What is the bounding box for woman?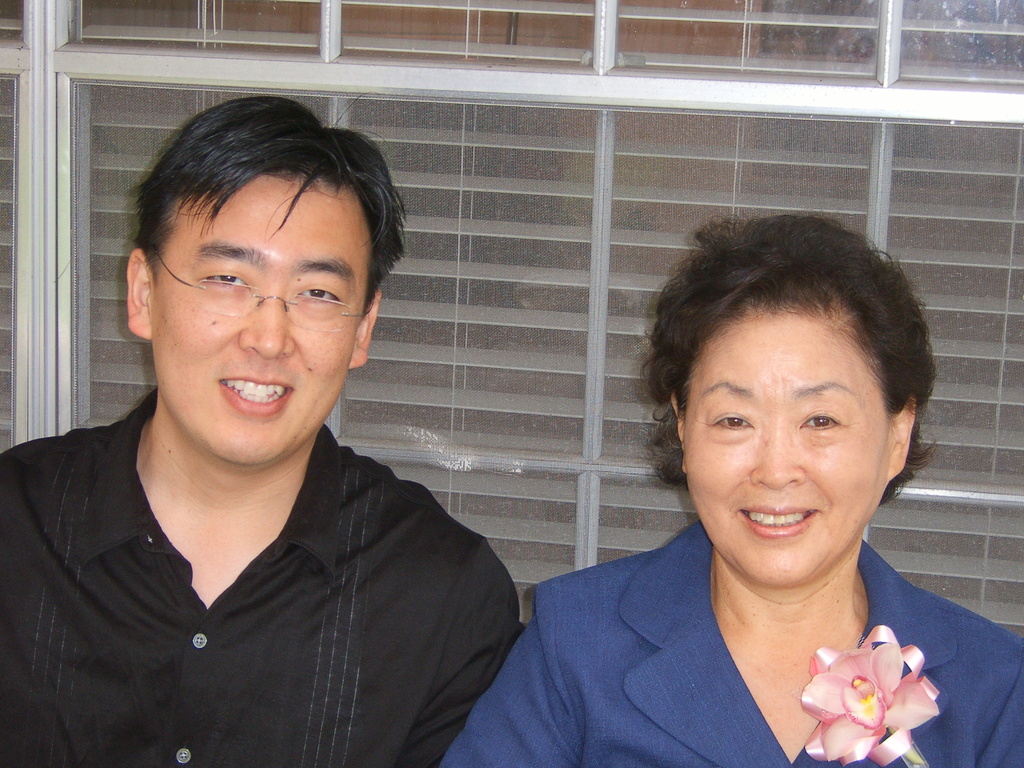
BBox(452, 192, 1001, 764).
